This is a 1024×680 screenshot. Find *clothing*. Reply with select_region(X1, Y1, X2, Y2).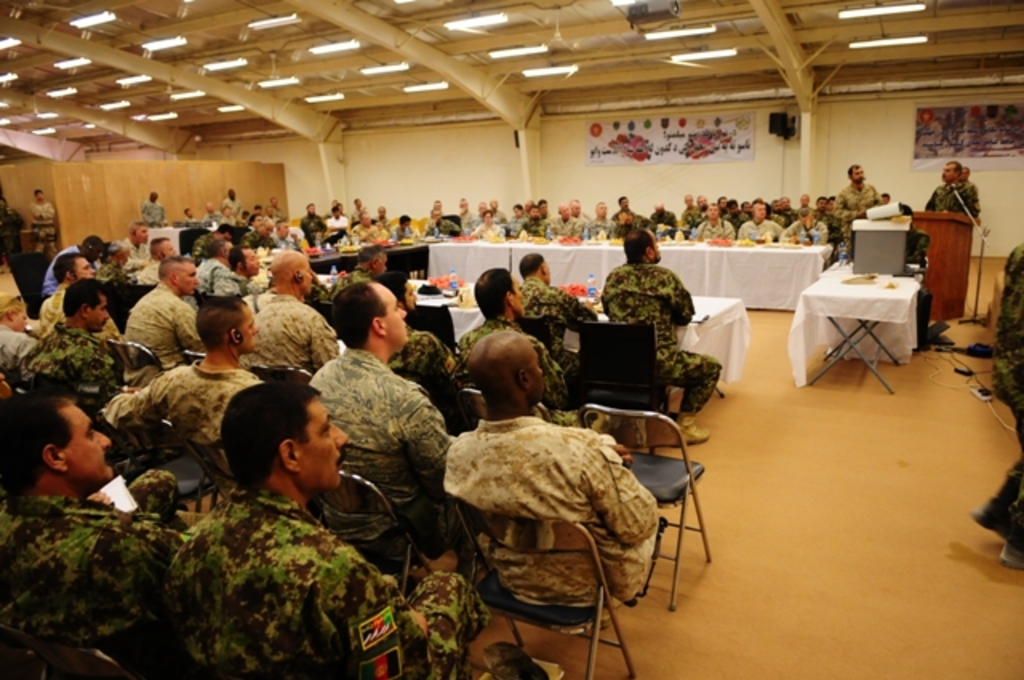
select_region(235, 286, 333, 374).
